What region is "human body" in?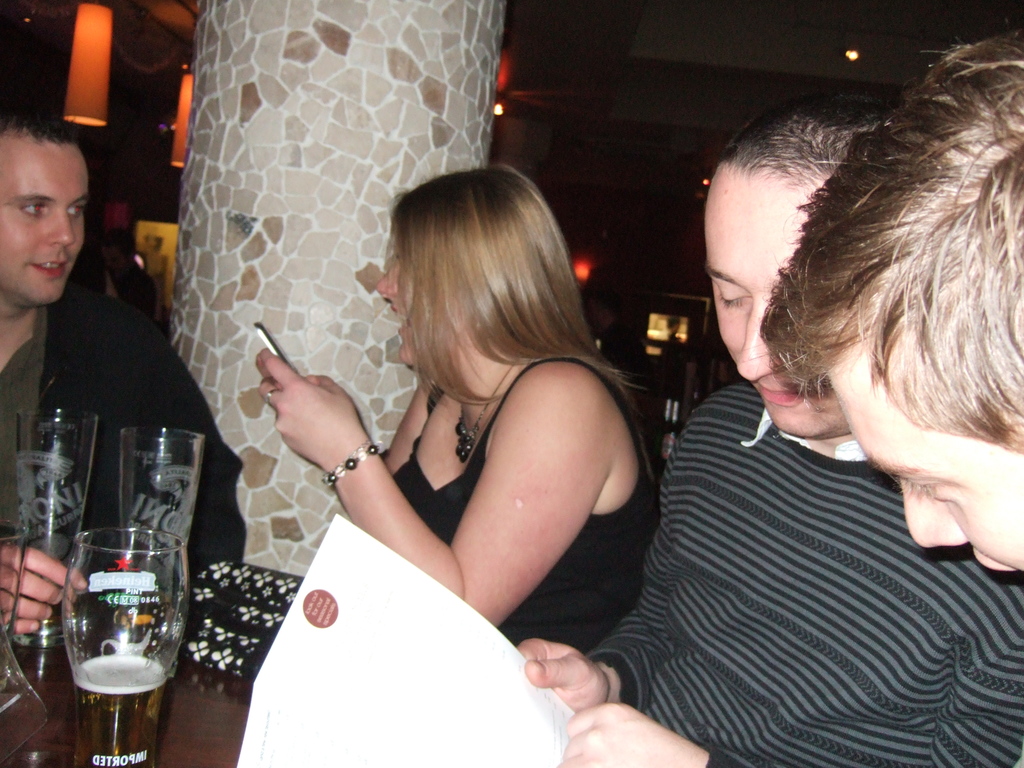
762,26,1023,604.
